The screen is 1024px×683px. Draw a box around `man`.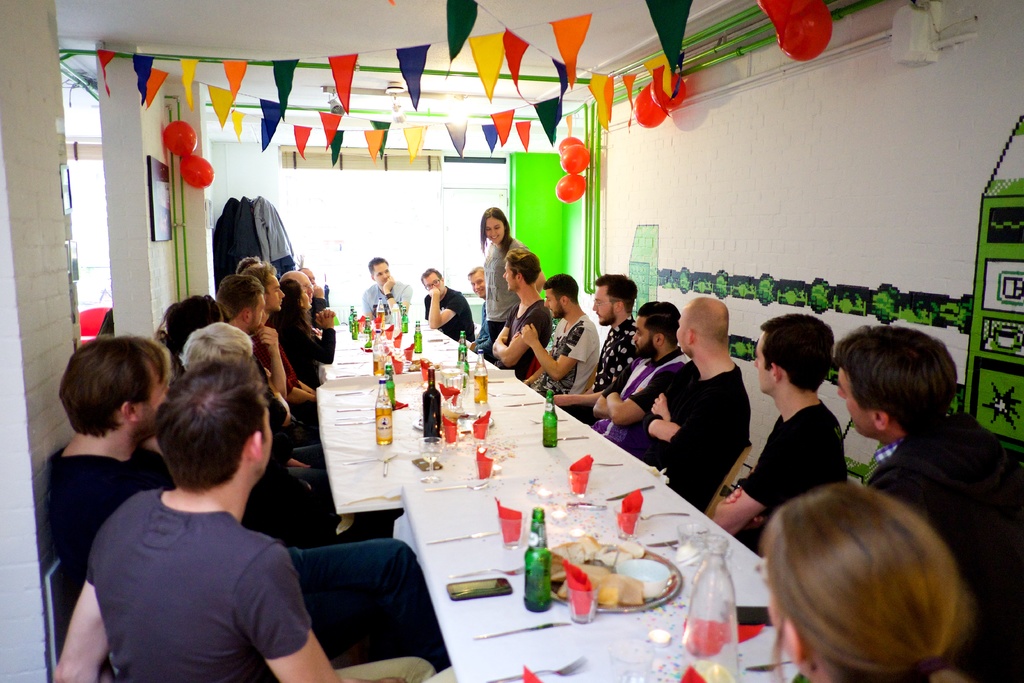
box(548, 267, 644, 424).
